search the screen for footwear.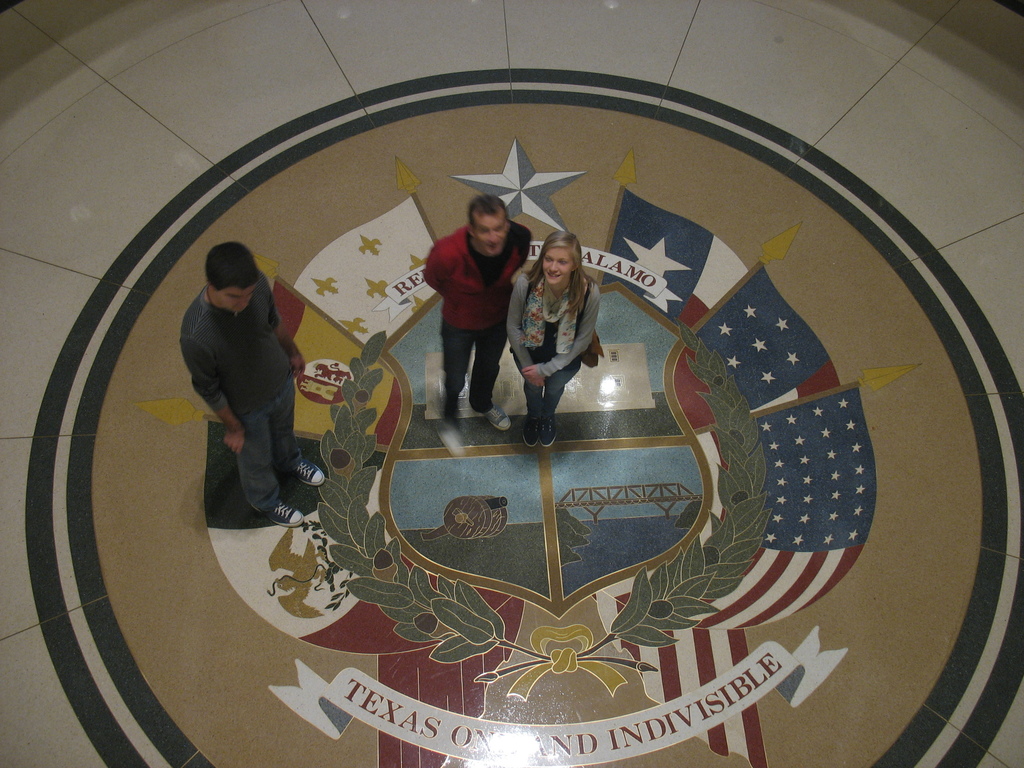
Found at <bbox>264, 497, 308, 530</bbox>.
